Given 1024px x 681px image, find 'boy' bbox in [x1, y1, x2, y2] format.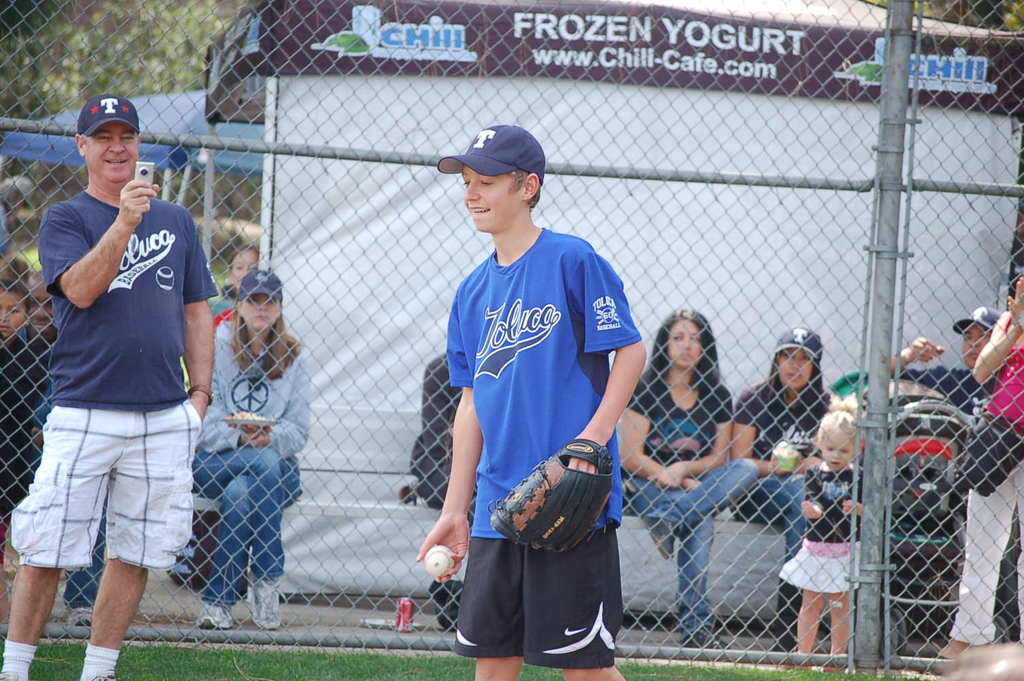
[413, 136, 656, 648].
